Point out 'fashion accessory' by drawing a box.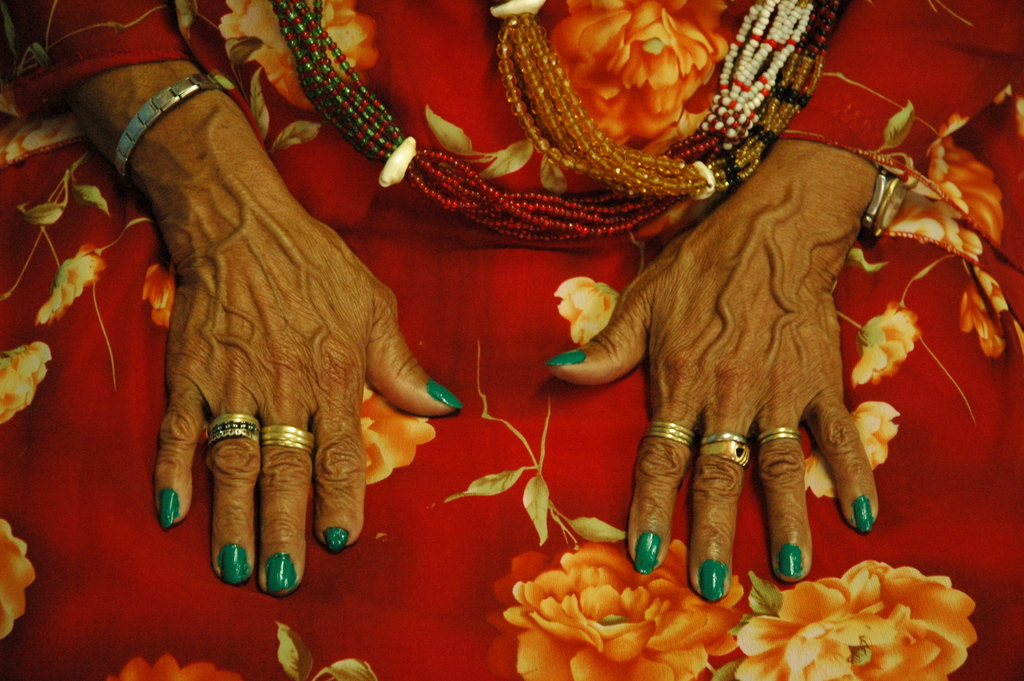
{"left": 861, "top": 160, "right": 897, "bottom": 248}.
